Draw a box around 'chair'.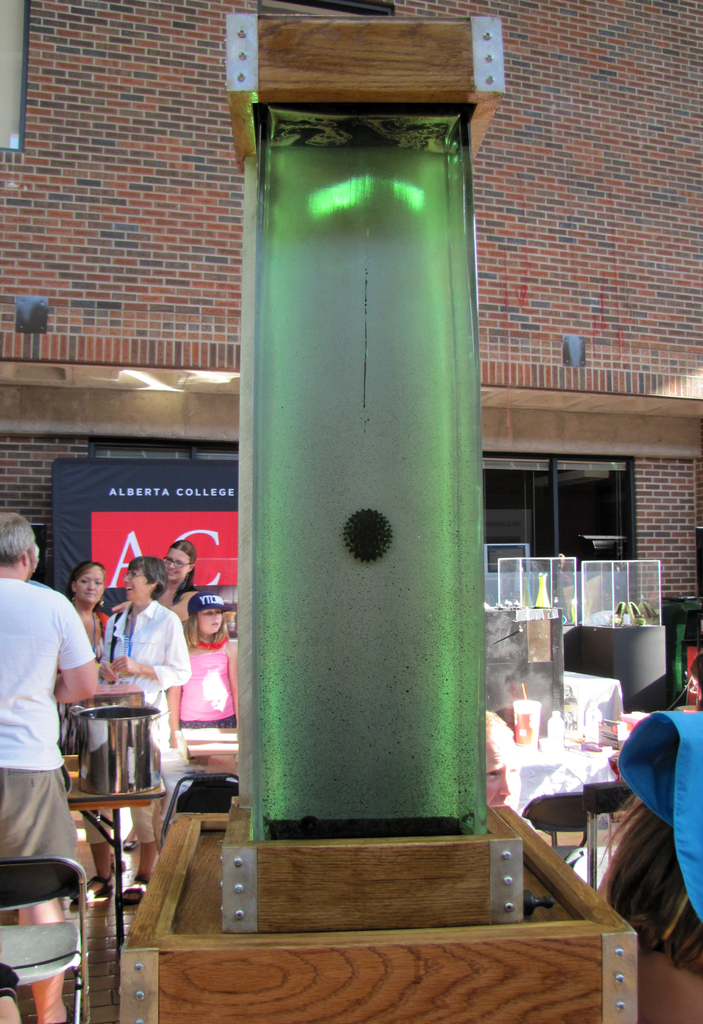
(x1=505, y1=779, x2=636, y2=893).
